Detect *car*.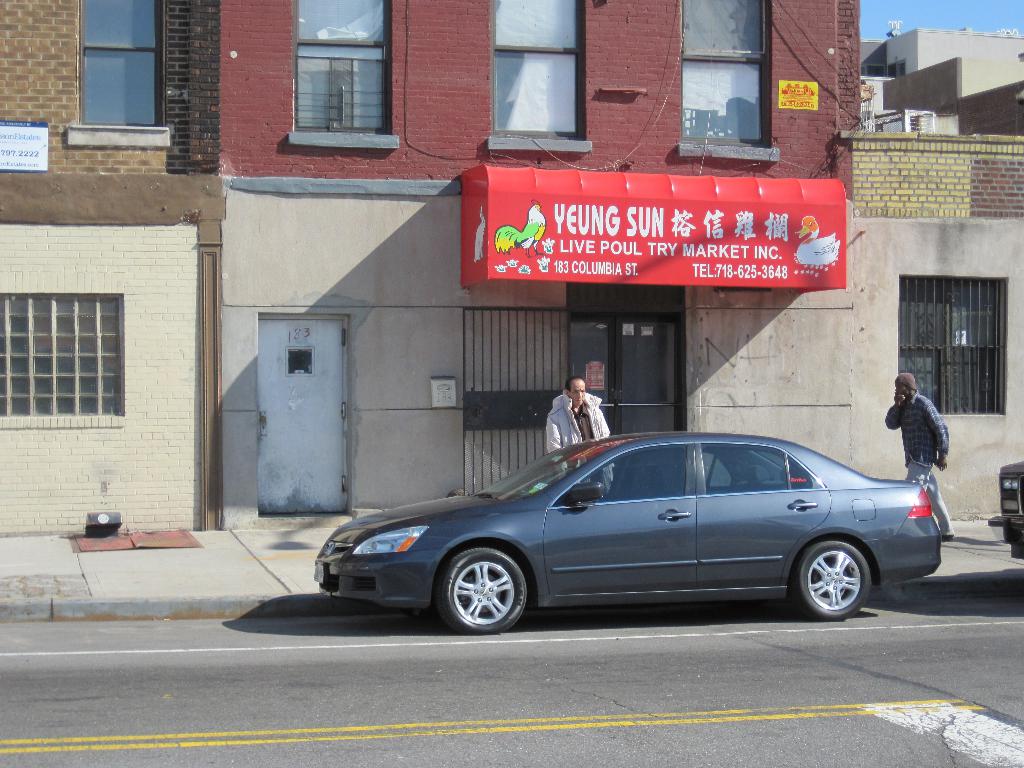
Detected at x1=311 y1=424 x2=947 y2=641.
